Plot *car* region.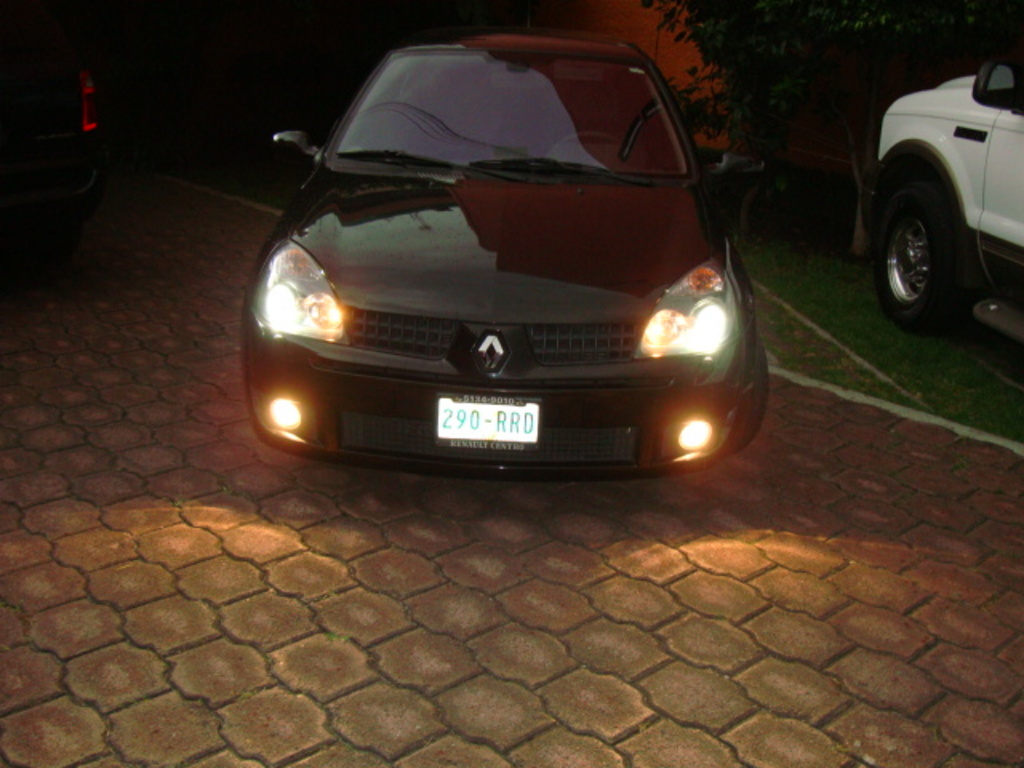
Plotted at bbox=[240, 18, 770, 482].
